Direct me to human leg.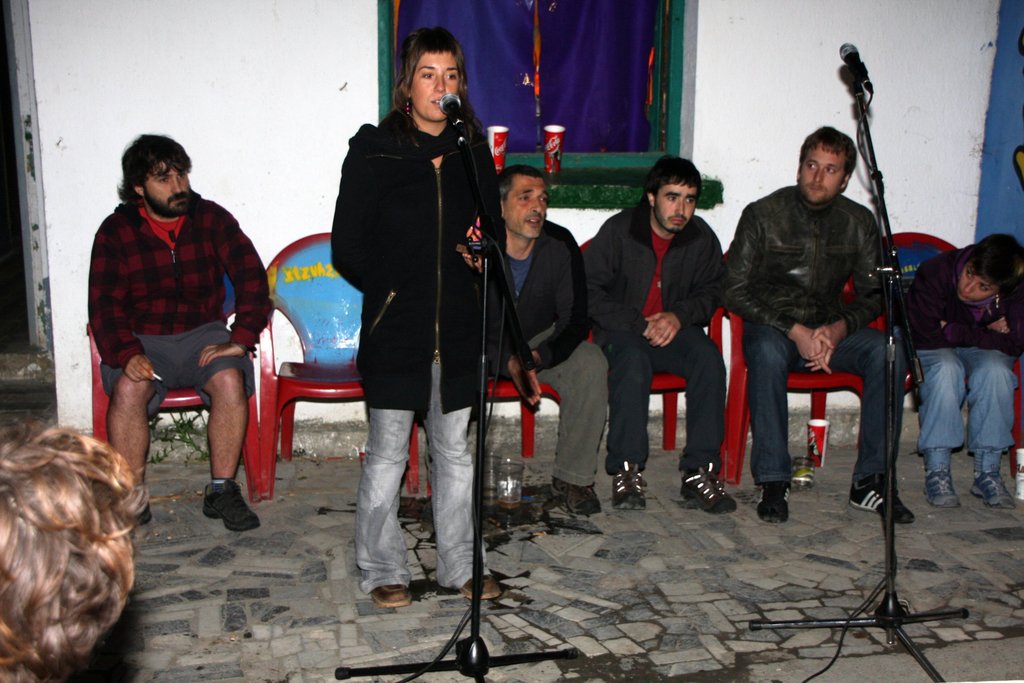
Direction: select_region(351, 403, 415, 608).
